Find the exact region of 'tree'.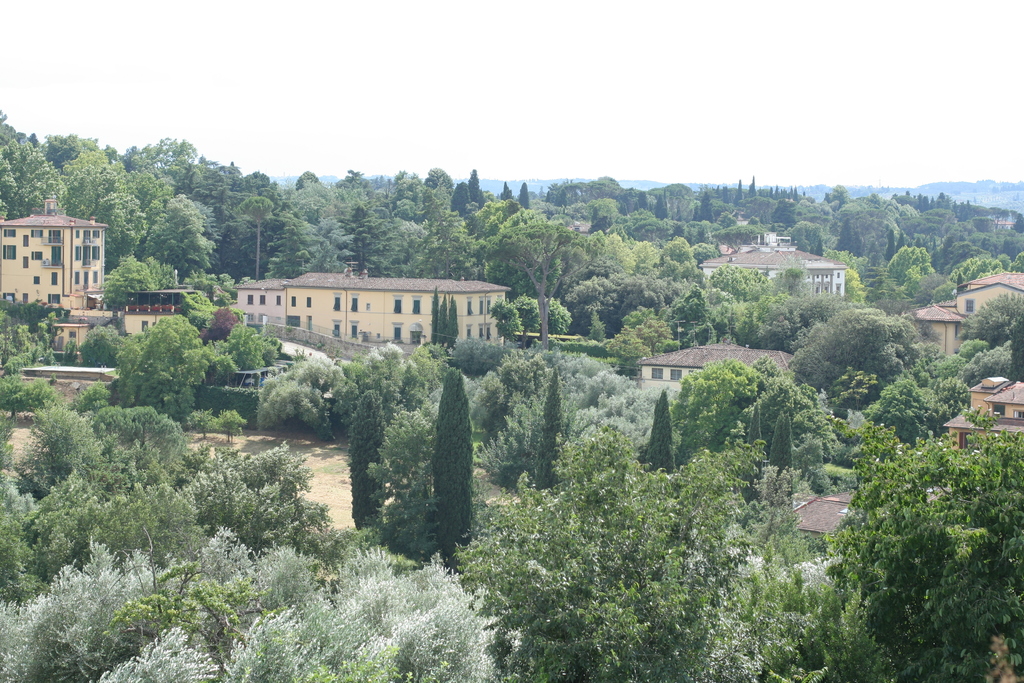
Exact region: select_region(44, 133, 106, 168).
